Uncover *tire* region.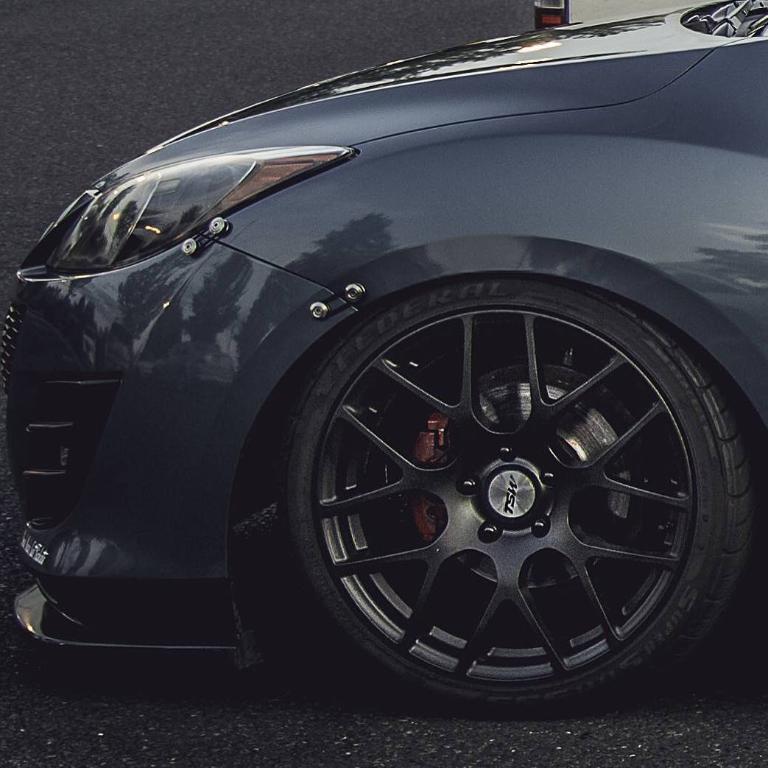
Uncovered: [left=225, top=275, right=759, bottom=722].
